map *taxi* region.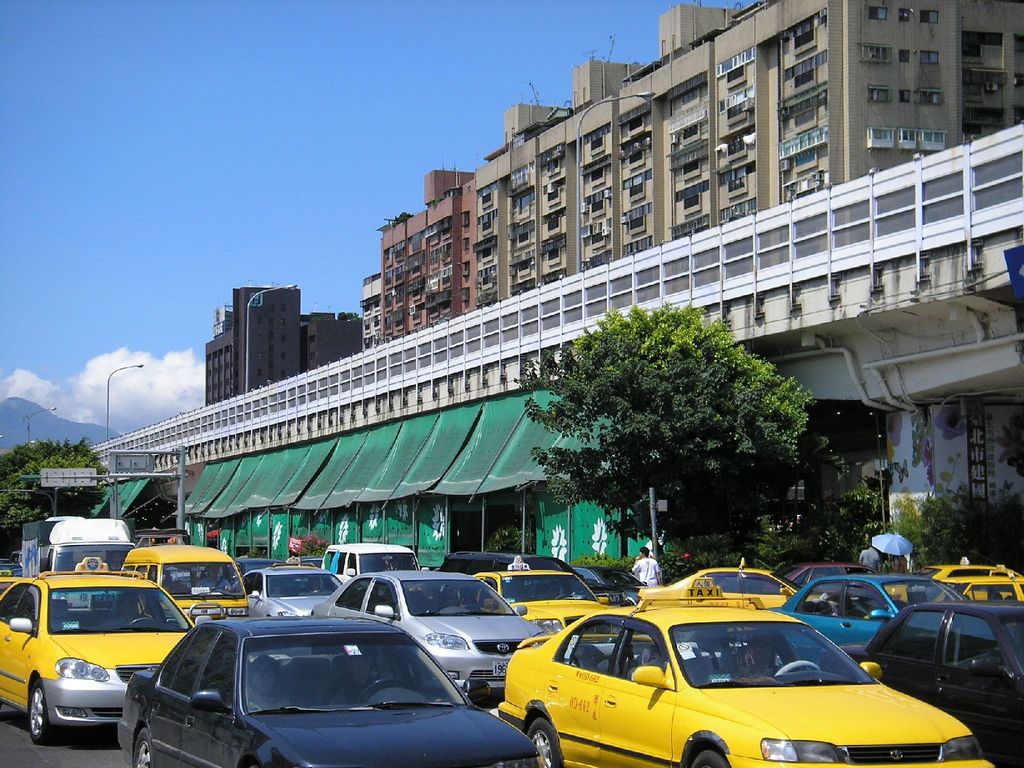
Mapped to select_region(639, 557, 802, 607).
